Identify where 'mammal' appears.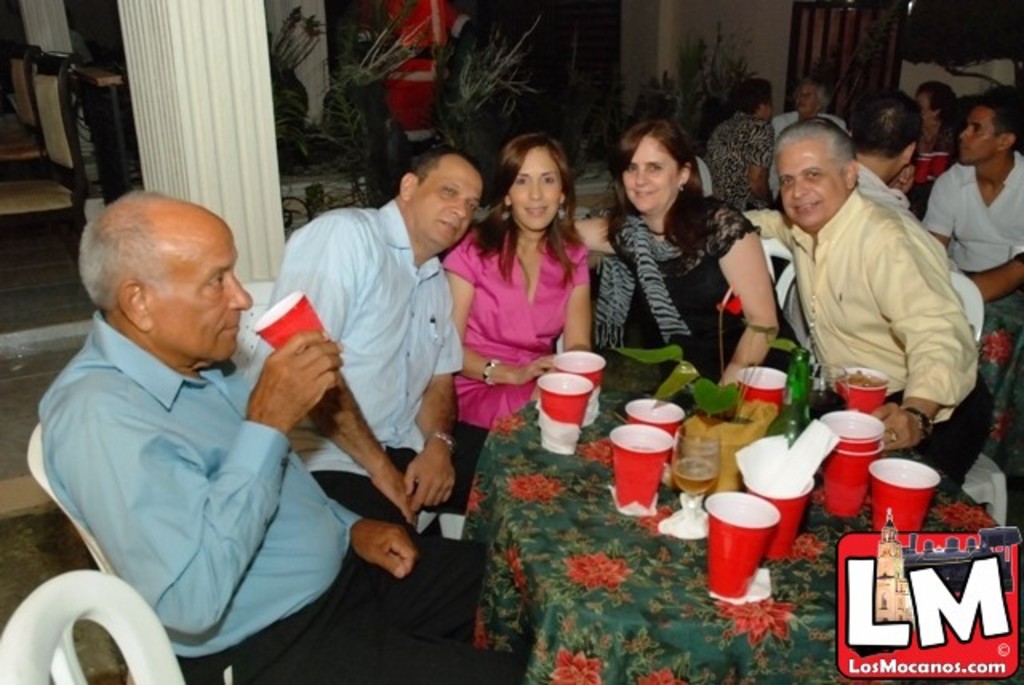
Appears at 742, 114, 982, 495.
